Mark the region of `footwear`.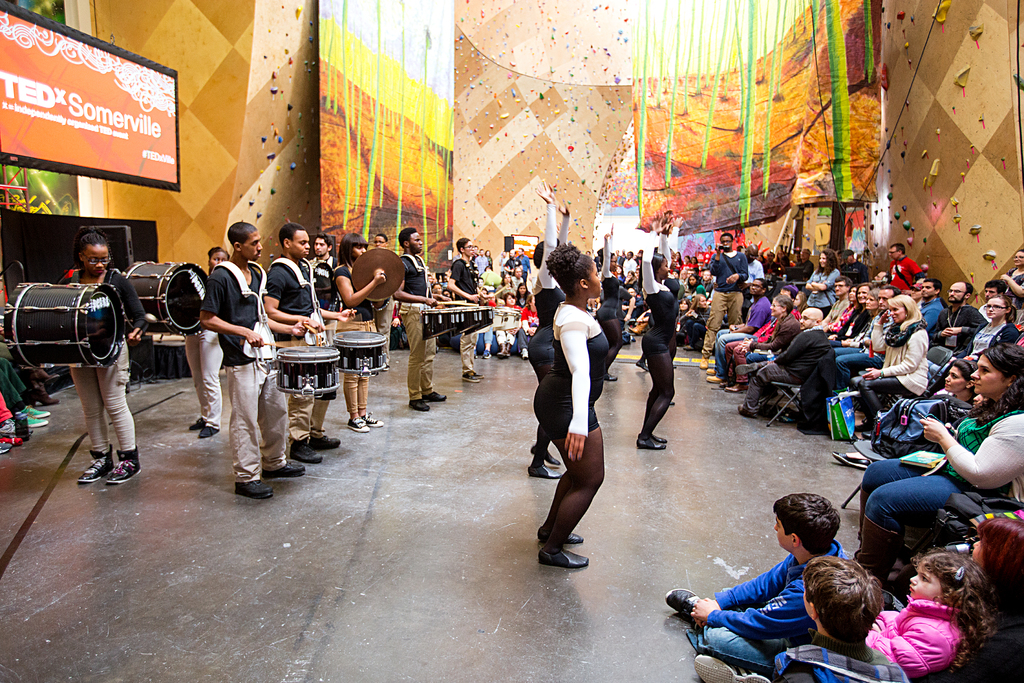
Region: region(261, 462, 306, 479).
